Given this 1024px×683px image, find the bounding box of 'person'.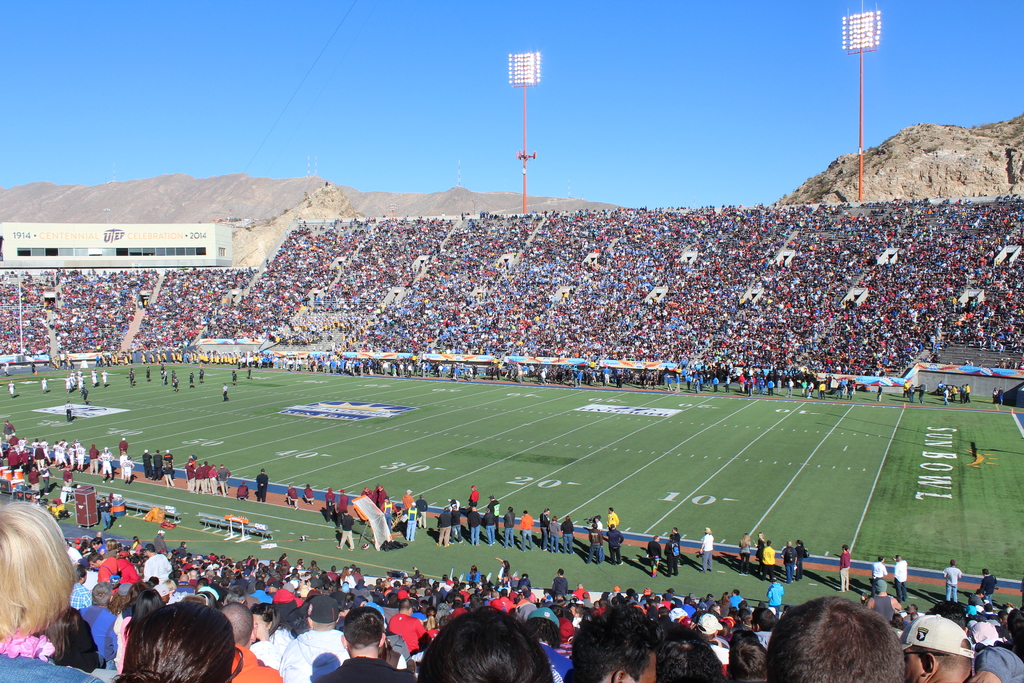
rect(520, 511, 534, 553).
